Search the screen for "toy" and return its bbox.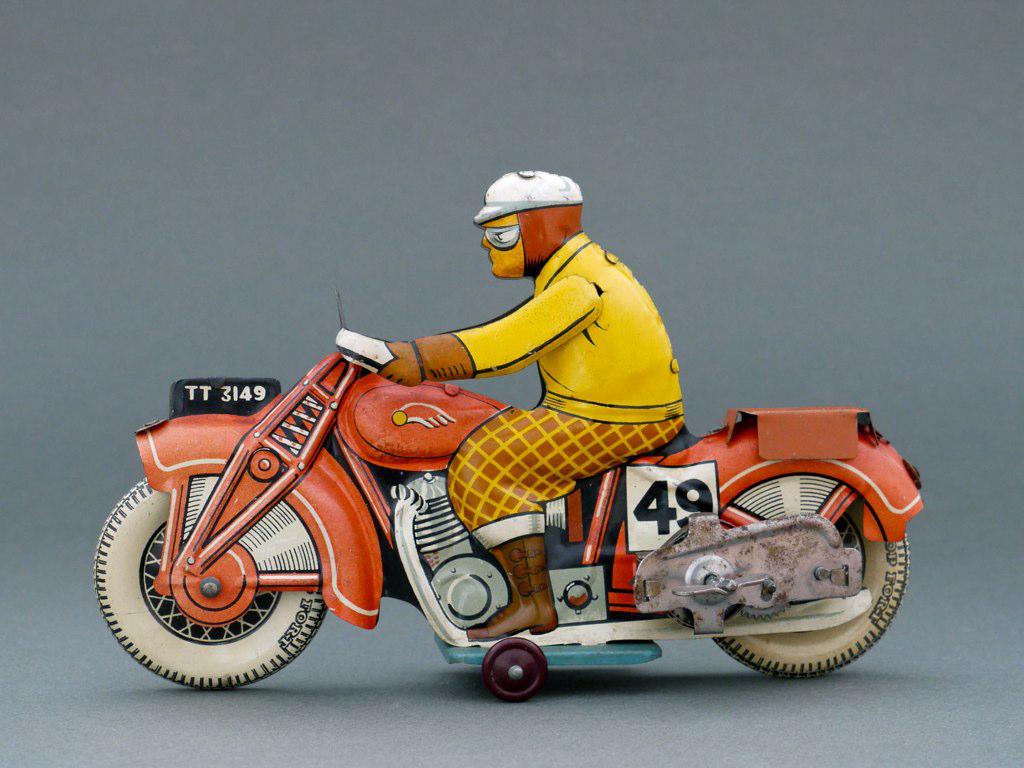
Found: [x1=63, y1=248, x2=922, y2=717].
